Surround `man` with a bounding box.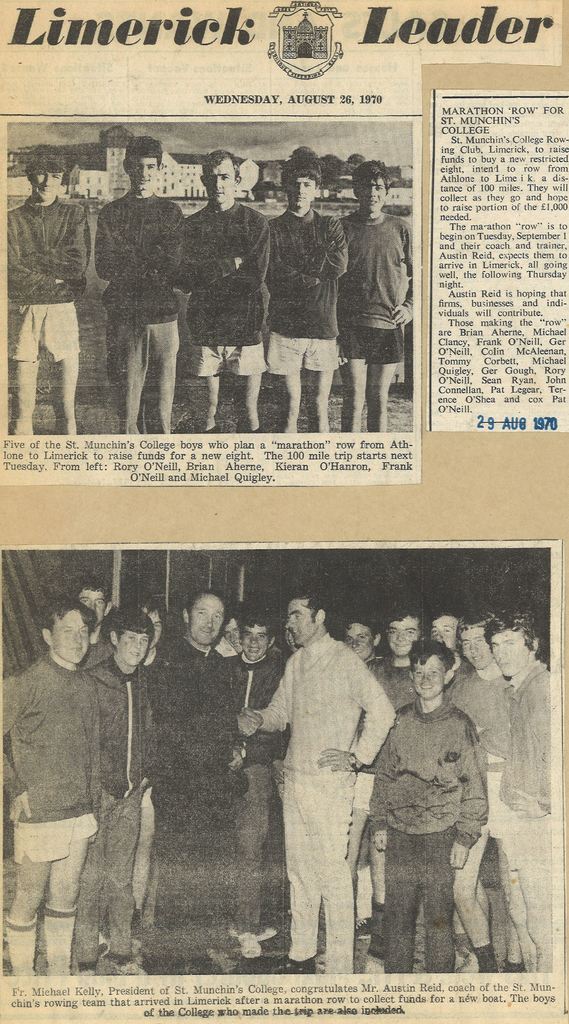
bbox=(240, 600, 396, 955).
